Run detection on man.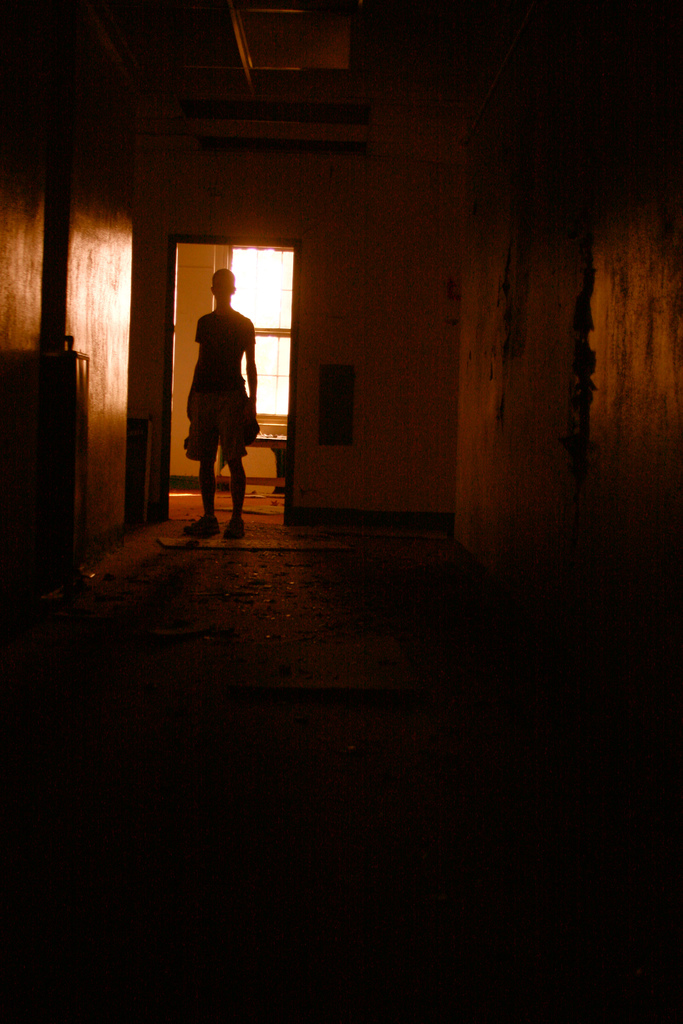
Result: crop(181, 266, 259, 541).
